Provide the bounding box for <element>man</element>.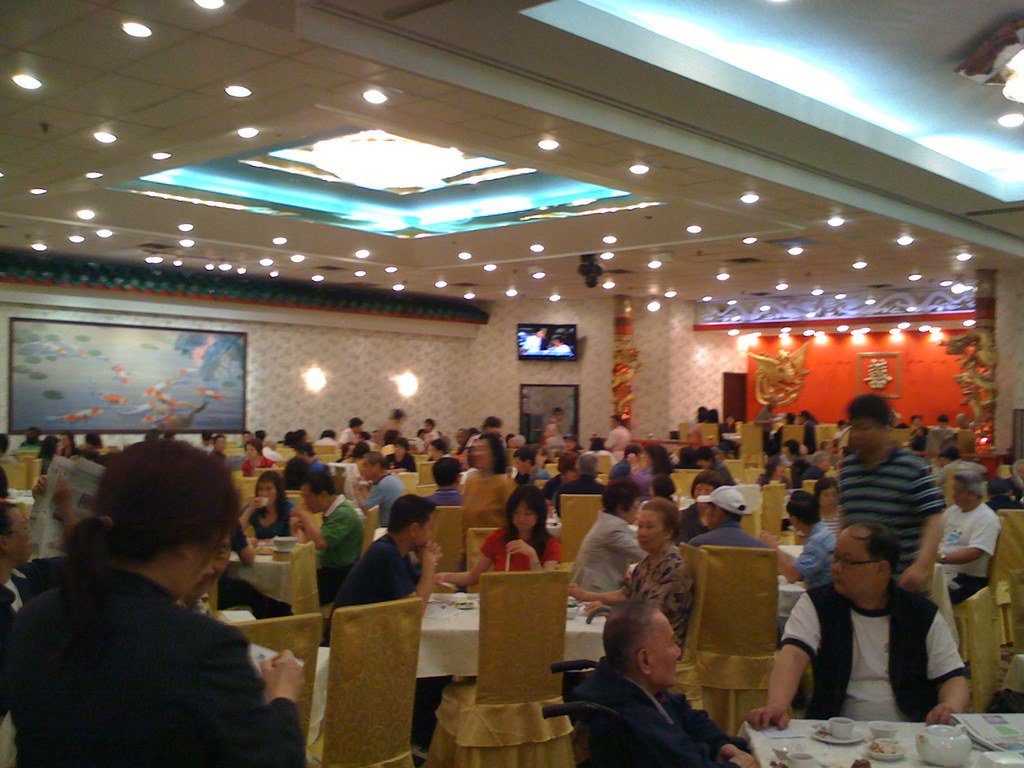
Rect(801, 448, 837, 485).
